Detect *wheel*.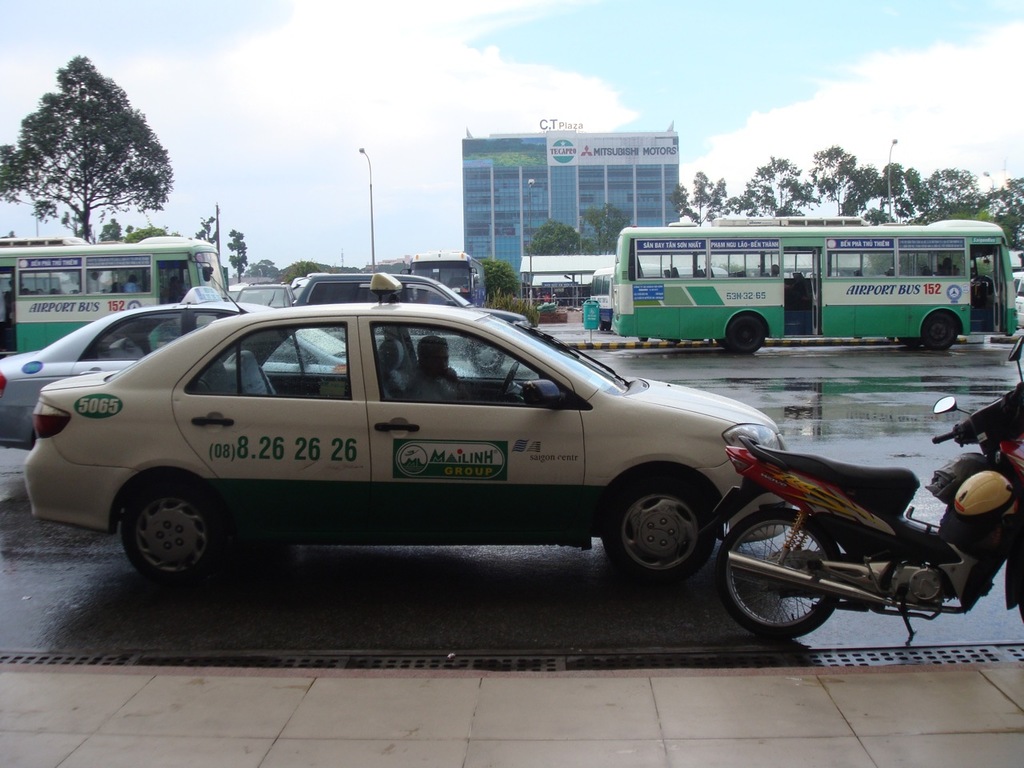
Detected at bbox(102, 485, 219, 580).
